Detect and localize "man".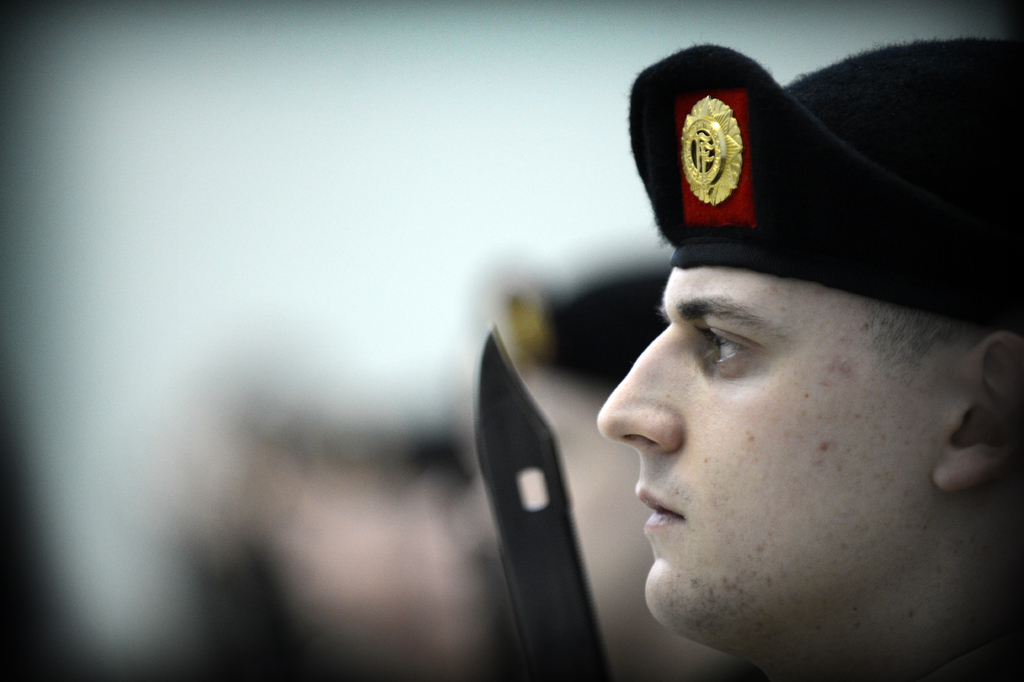
Localized at detection(495, 82, 1023, 681).
